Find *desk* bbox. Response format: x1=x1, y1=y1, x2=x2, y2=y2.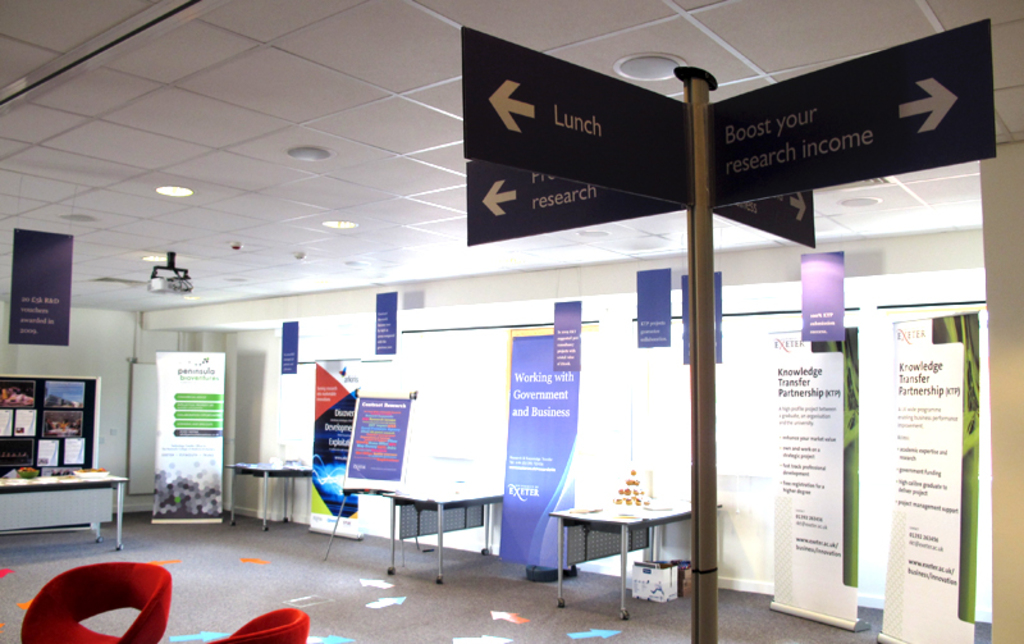
x1=228, y1=462, x2=311, y2=531.
